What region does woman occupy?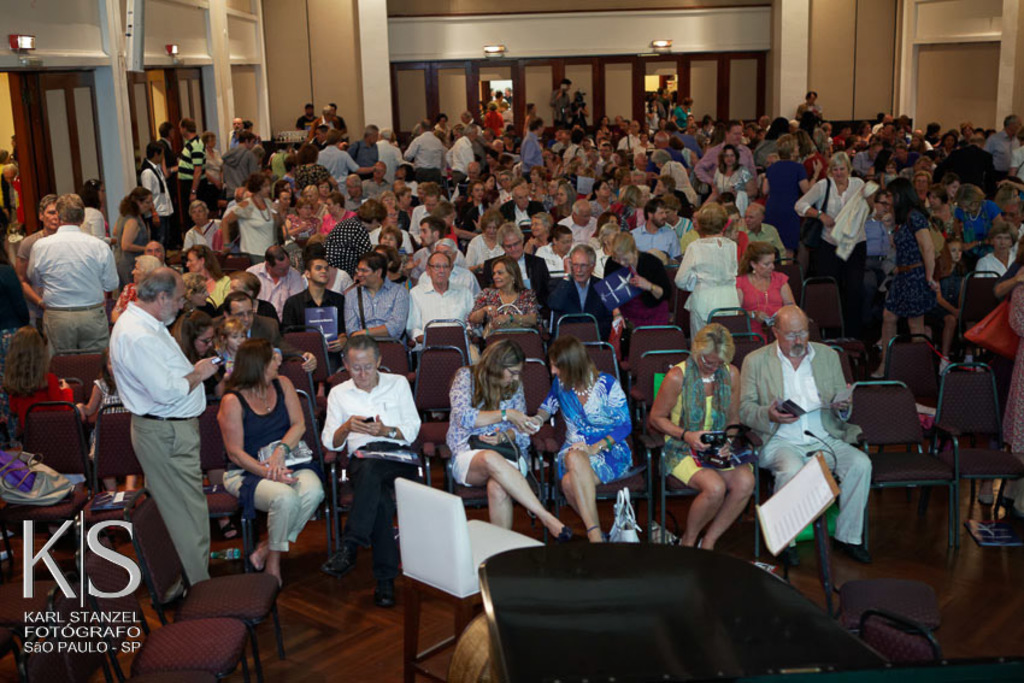
[left=530, top=338, right=631, bottom=541].
